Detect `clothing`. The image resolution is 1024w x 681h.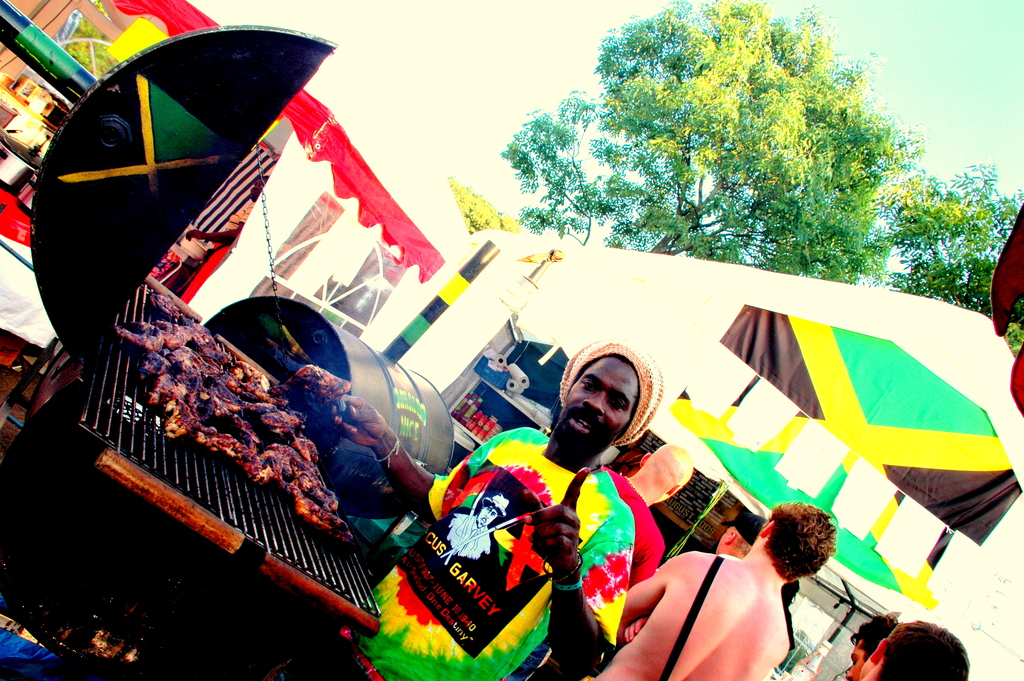
(left=595, top=463, right=678, bottom=678).
